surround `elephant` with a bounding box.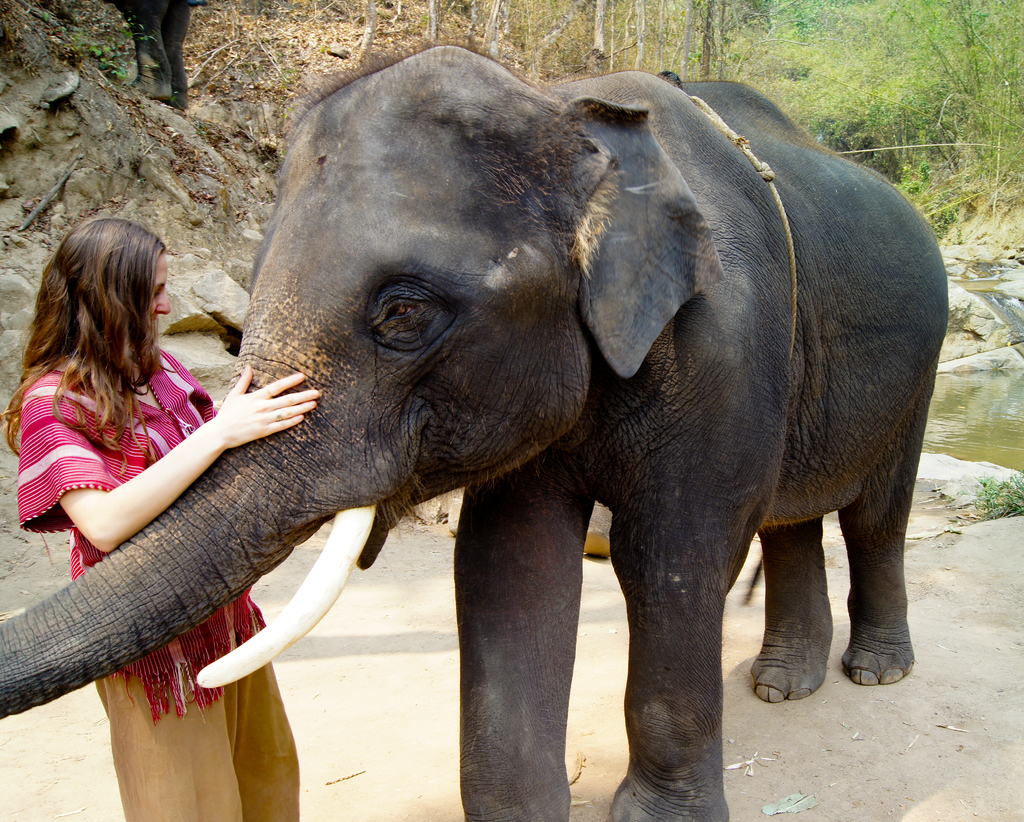
0:38:948:821.
